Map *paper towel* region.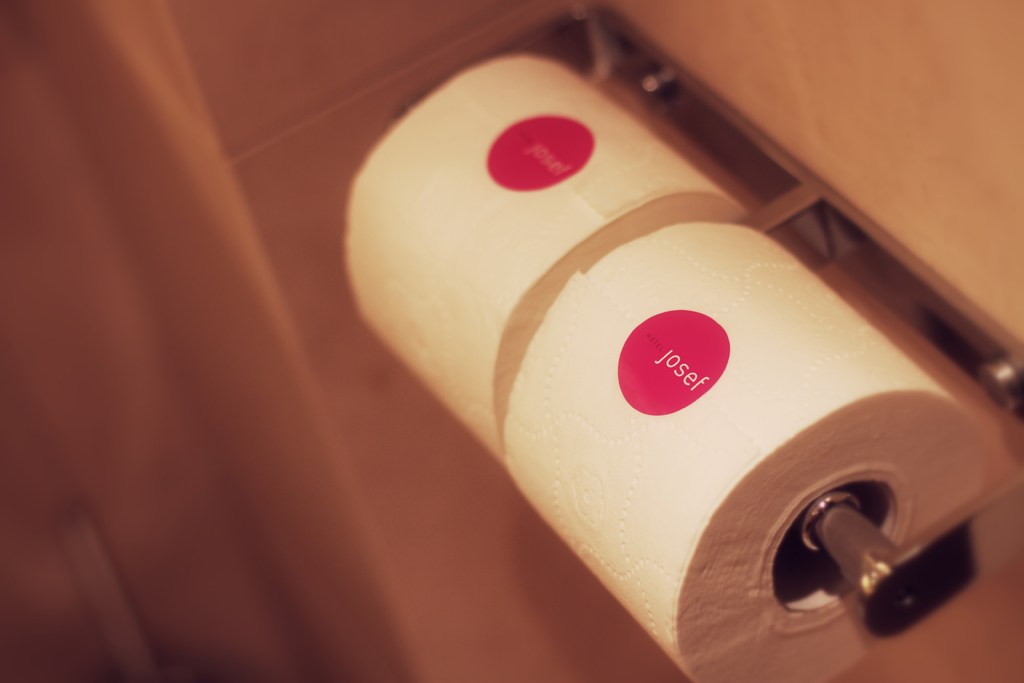
Mapped to [504,222,1005,682].
